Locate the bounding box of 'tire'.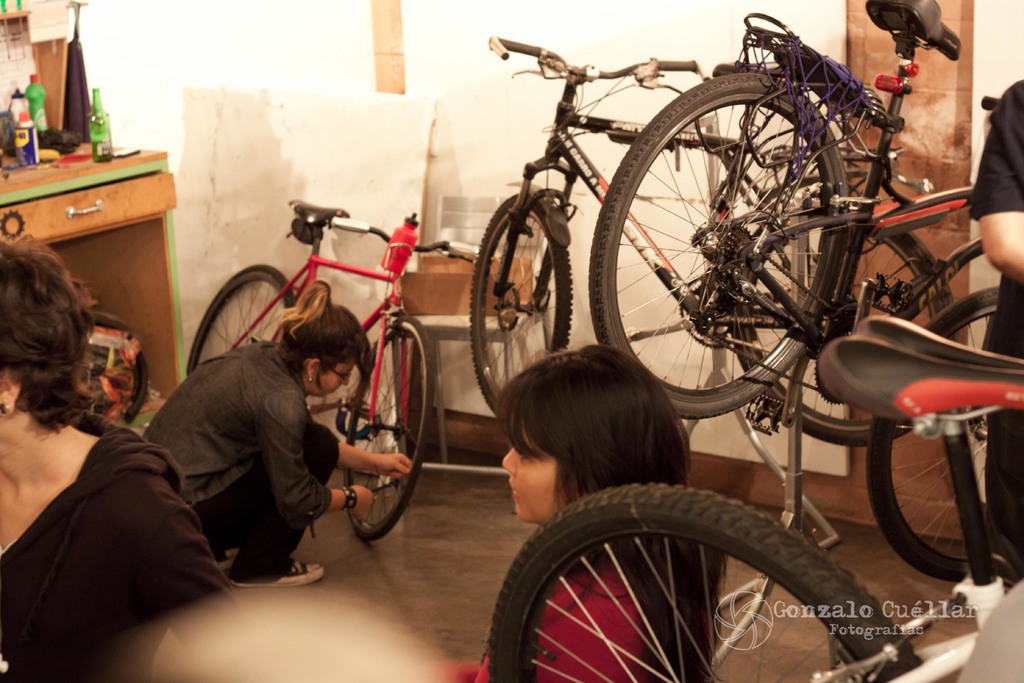
Bounding box: [470, 192, 575, 420].
